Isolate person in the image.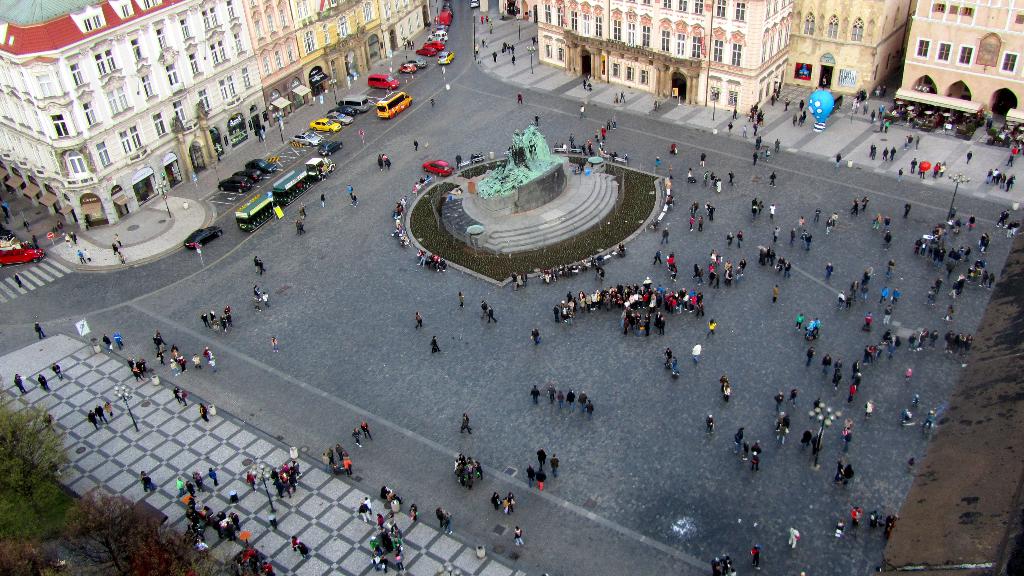
Isolated region: 914,392,920,409.
